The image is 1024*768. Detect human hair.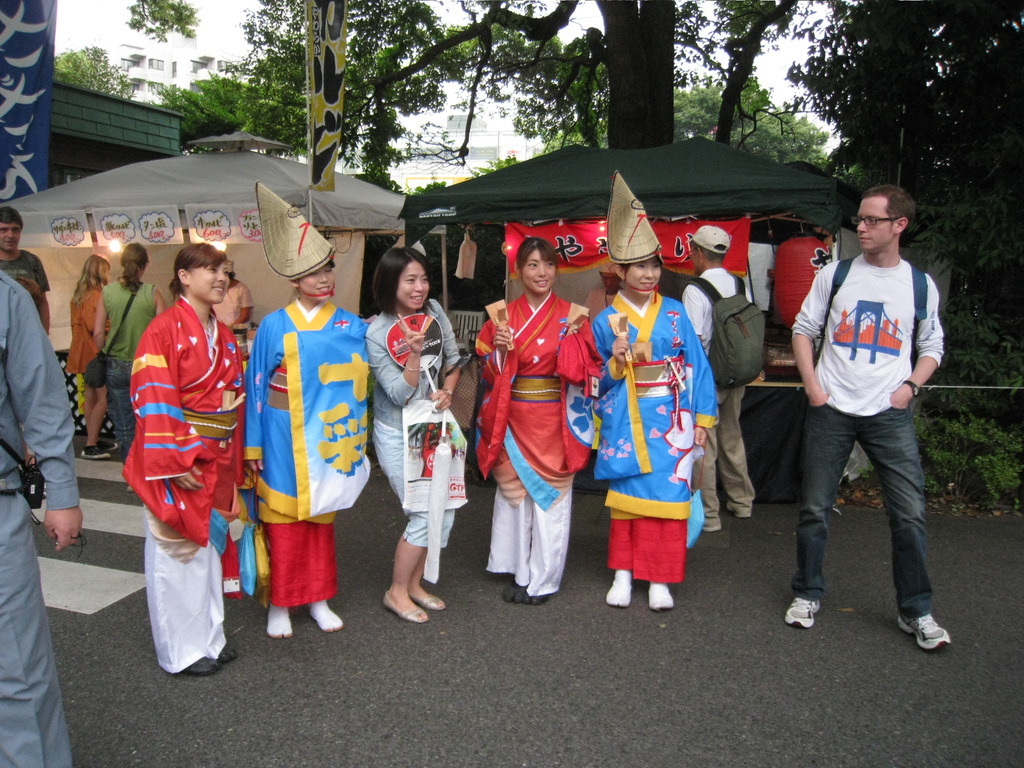
Detection: [x1=860, y1=186, x2=915, y2=225].
